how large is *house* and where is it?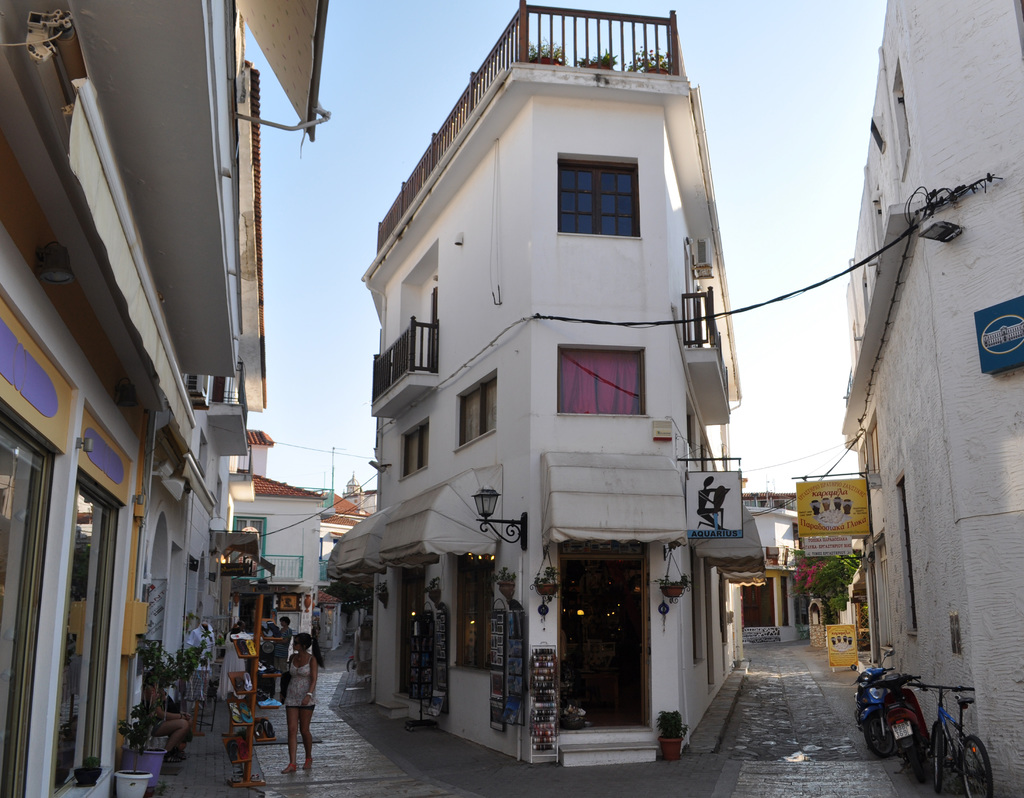
Bounding box: locate(217, 429, 371, 646).
